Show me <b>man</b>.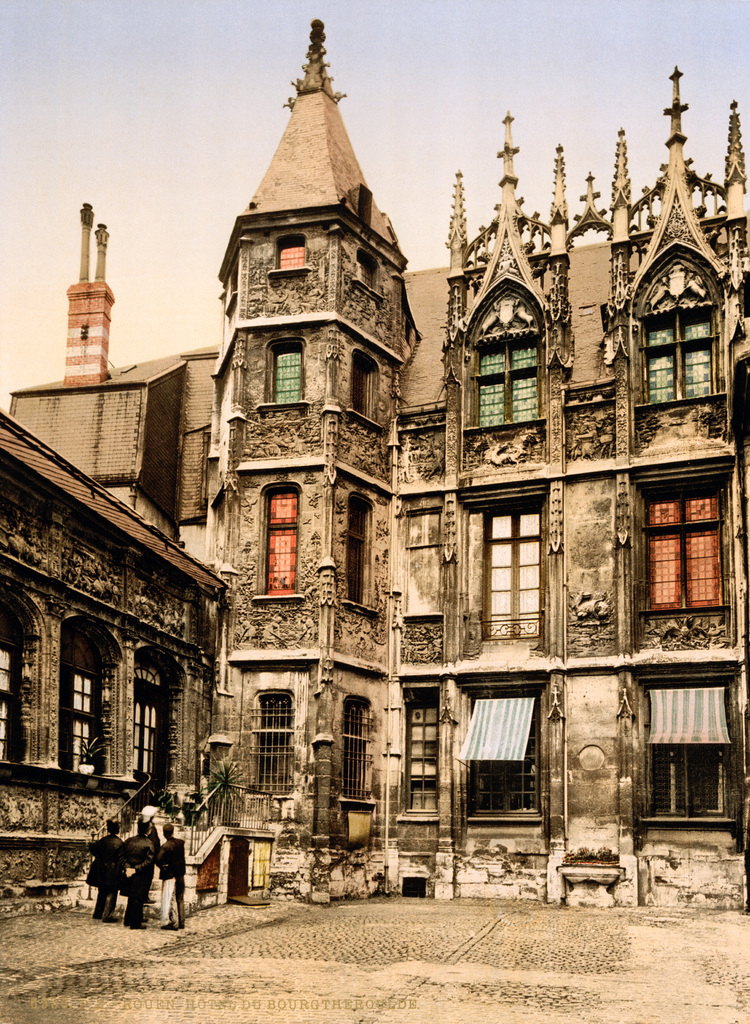
<b>man</b> is here: box=[161, 822, 191, 931].
